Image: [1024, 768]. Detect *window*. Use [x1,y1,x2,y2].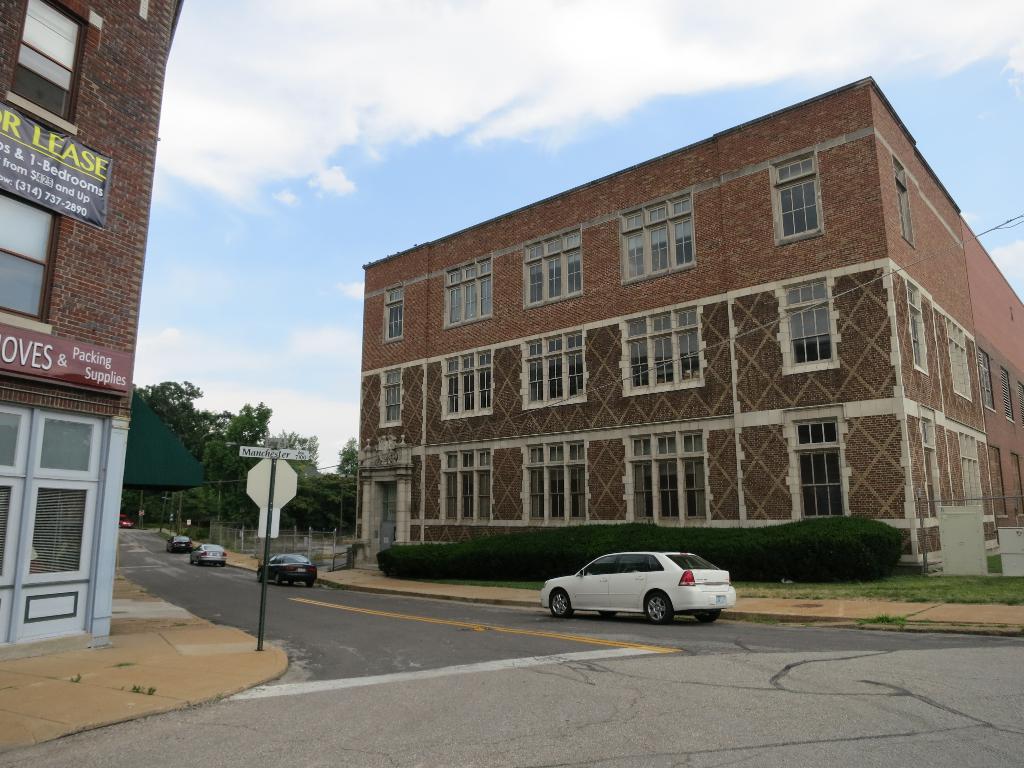
[769,143,828,244].
